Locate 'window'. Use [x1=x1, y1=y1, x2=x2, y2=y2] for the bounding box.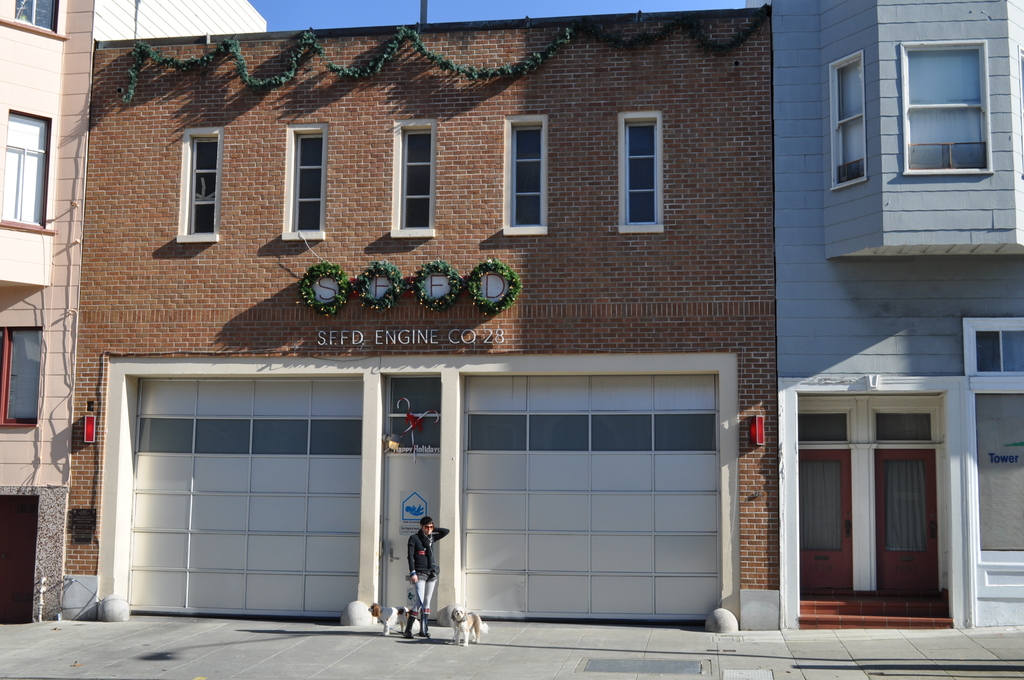
[x1=0, y1=324, x2=43, y2=429].
